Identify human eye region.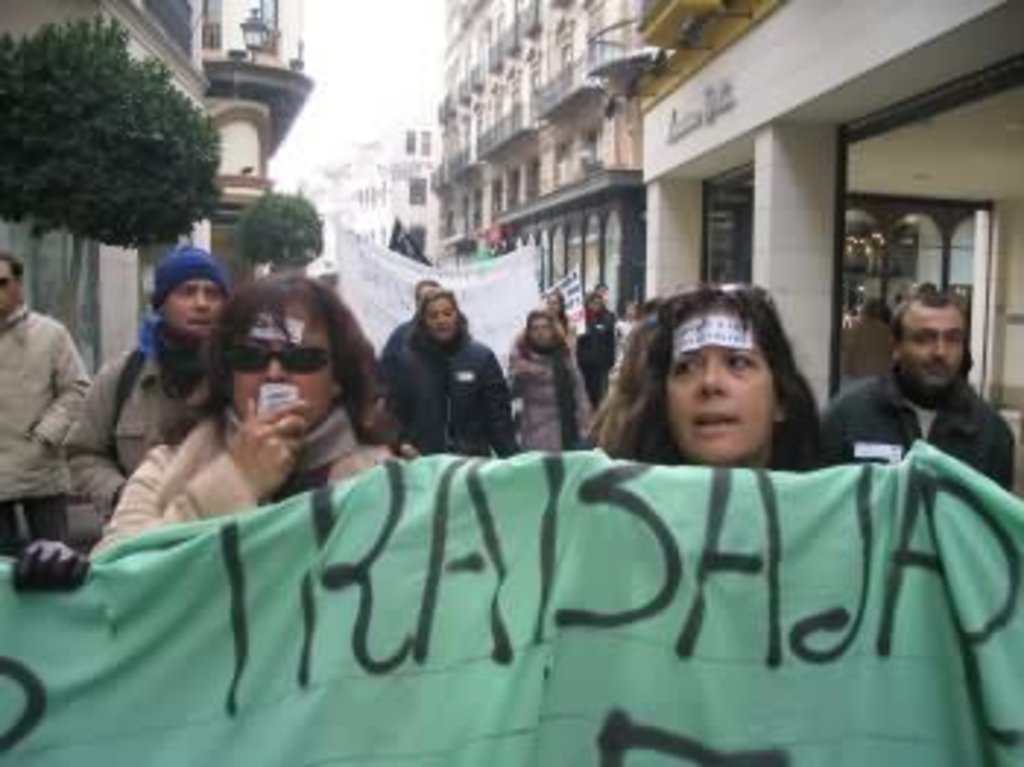
Region: 445:304:459:319.
